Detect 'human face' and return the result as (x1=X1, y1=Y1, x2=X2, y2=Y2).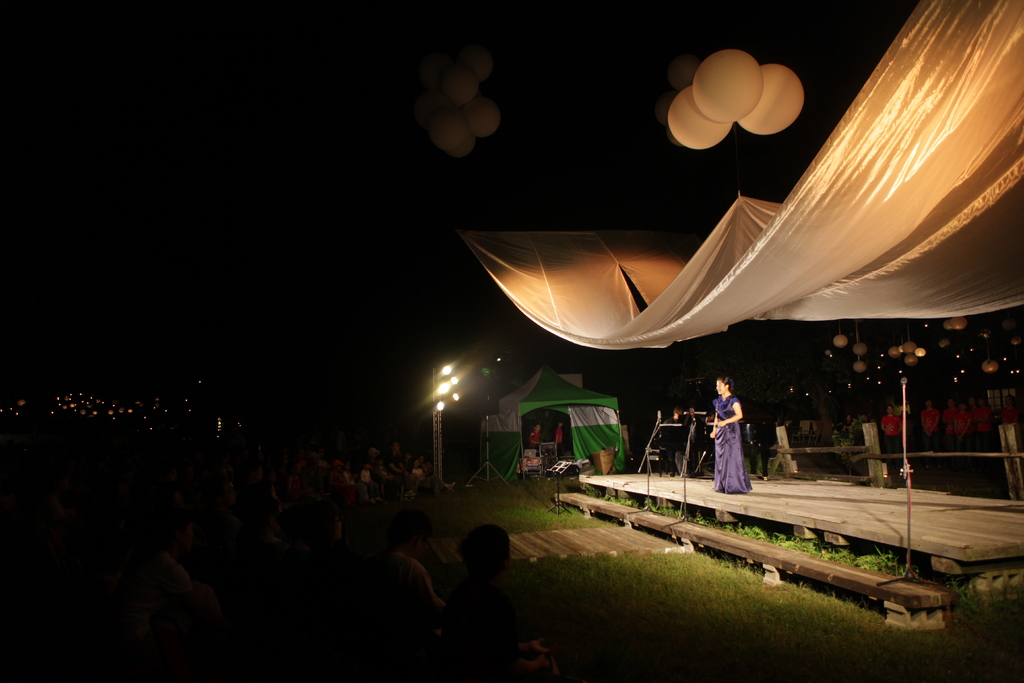
(x1=847, y1=410, x2=854, y2=419).
